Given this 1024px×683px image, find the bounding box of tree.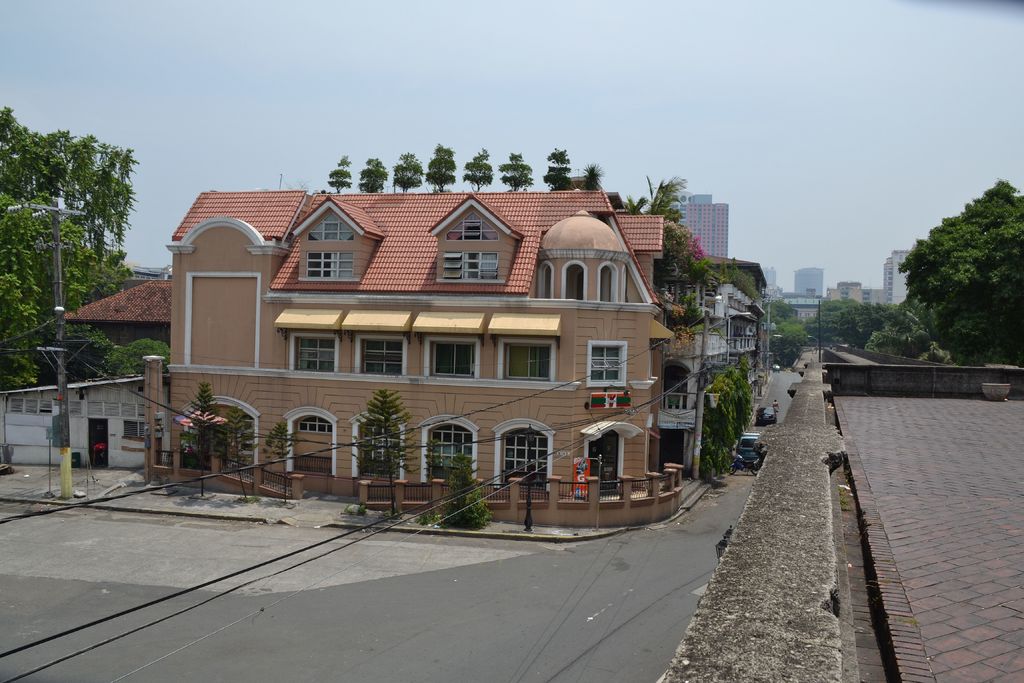
{"left": 896, "top": 176, "right": 1012, "bottom": 366}.
